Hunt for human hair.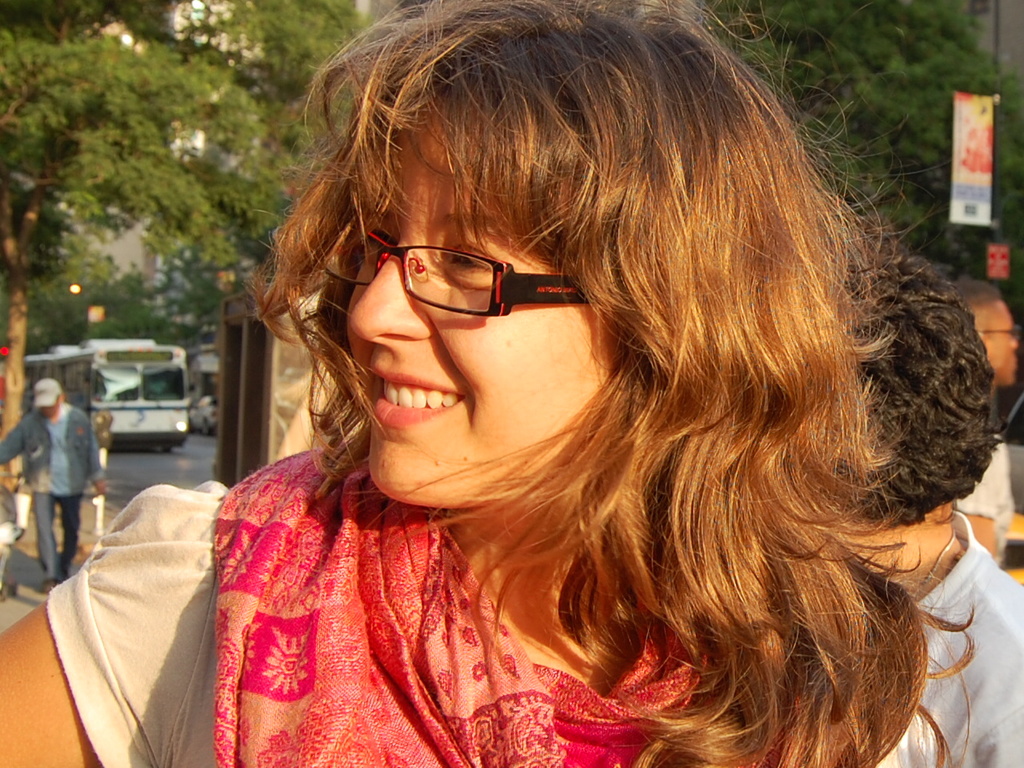
Hunted down at BBox(819, 239, 1003, 527).
